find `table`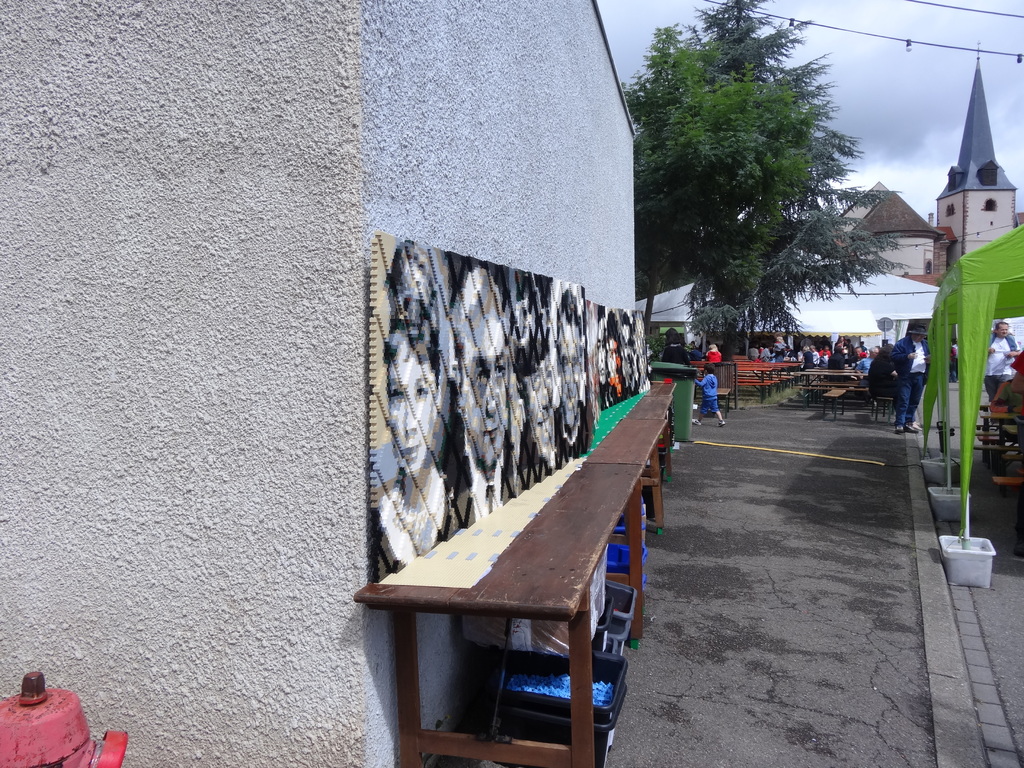
bbox=(353, 460, 644, 767)
